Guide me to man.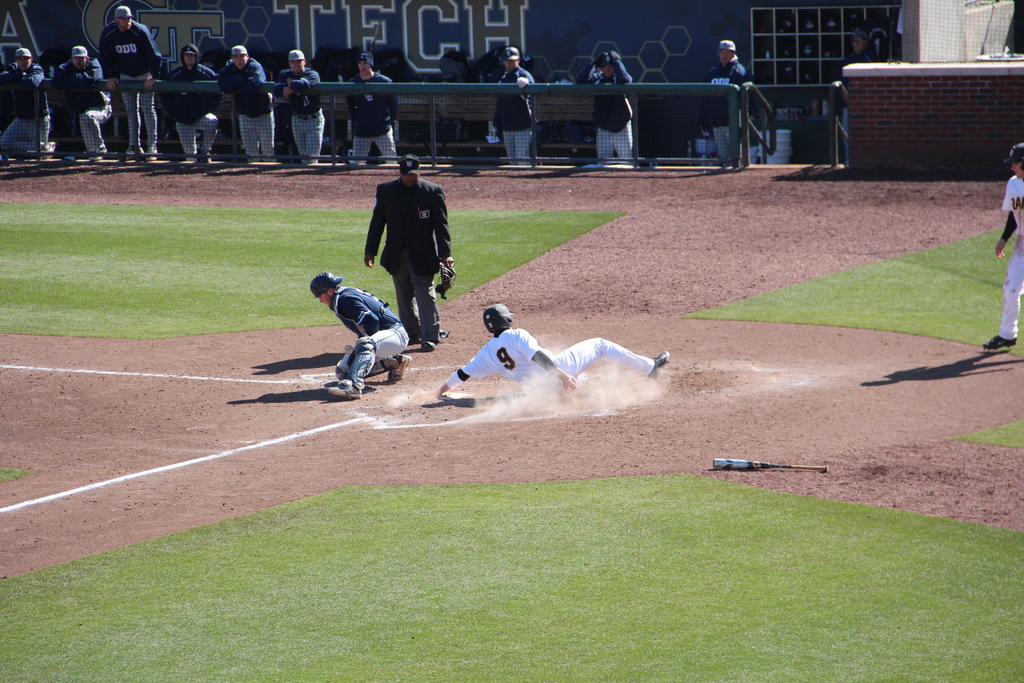
Guidance: locate(701, 37, 744, 164).
